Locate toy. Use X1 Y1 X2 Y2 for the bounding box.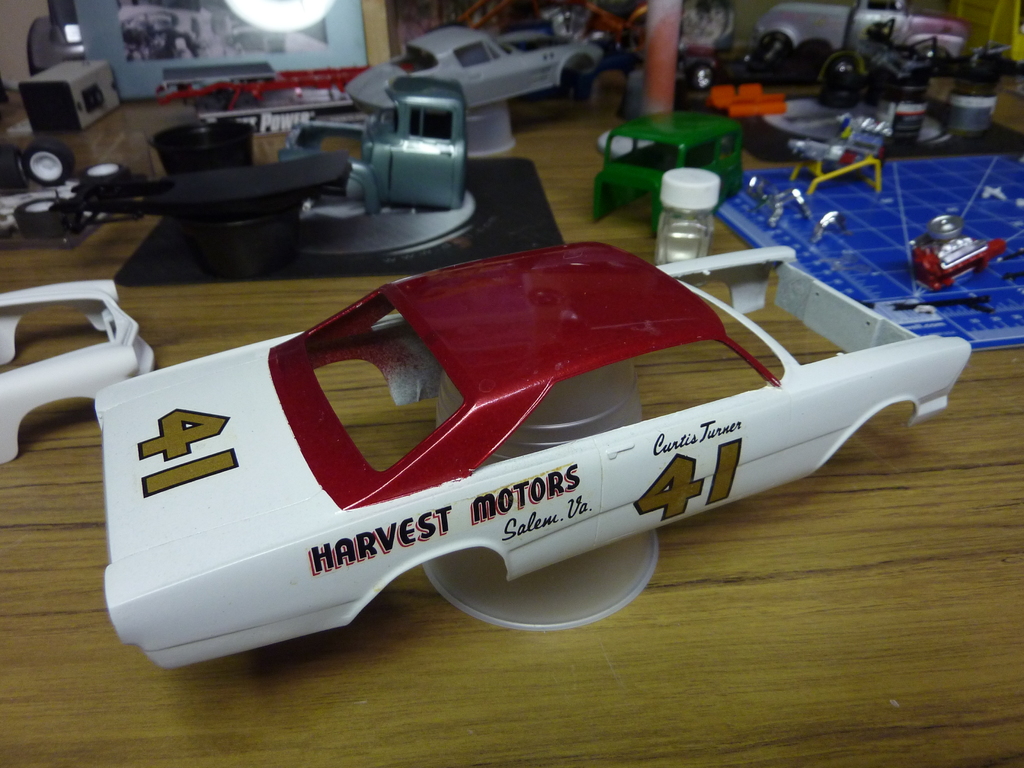
358 76 477 217.
